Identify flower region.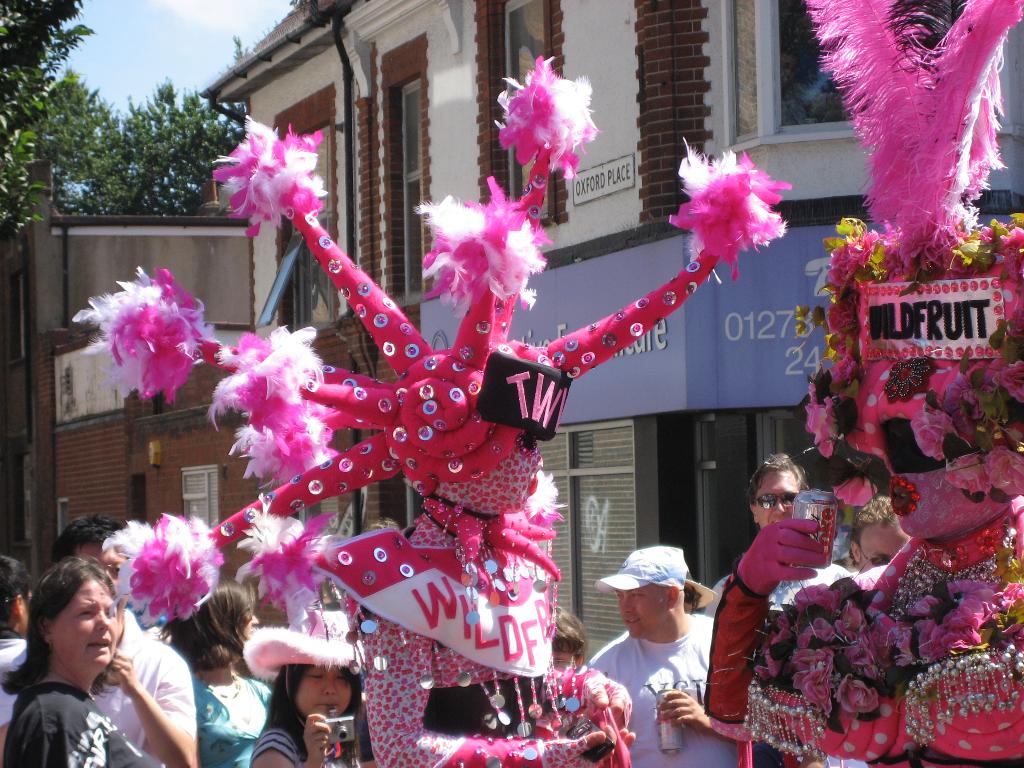
Region: pyautogui.locateOnScreen(888, 477, 924, 514).
